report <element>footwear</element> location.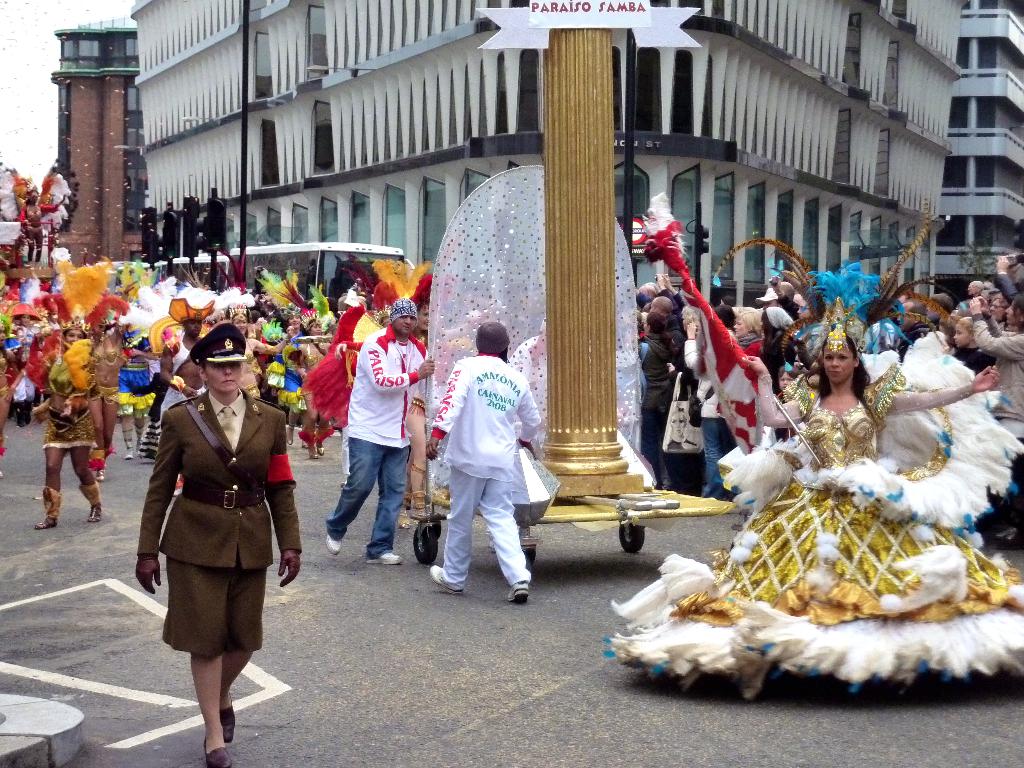
Report: {"left": 33, "top": 514, "right": 60, "bottom": 531}.
